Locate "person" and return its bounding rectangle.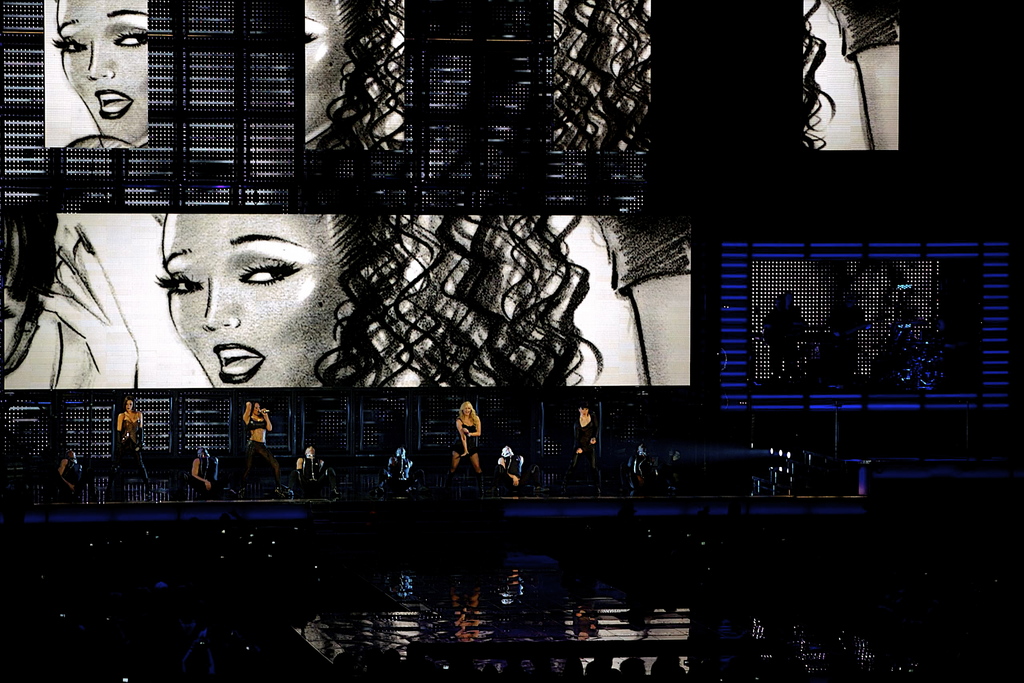
453 400 487 476.
